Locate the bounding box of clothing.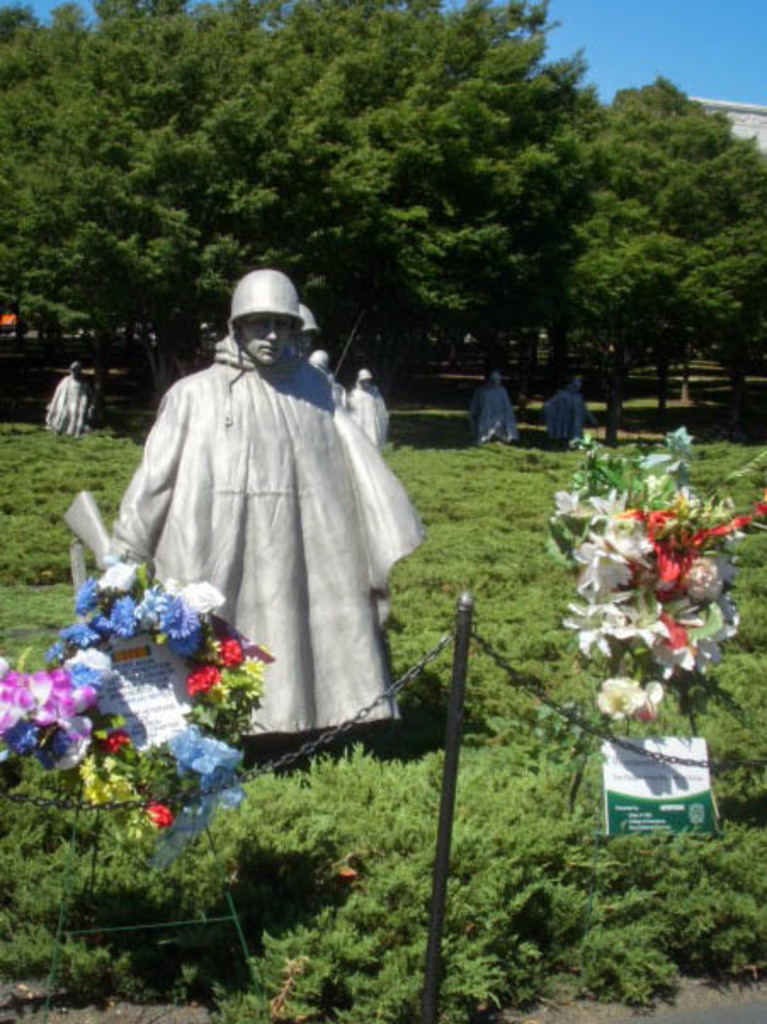
Bounding box: [x1=43, y1=367, x2=102, y2=439].
